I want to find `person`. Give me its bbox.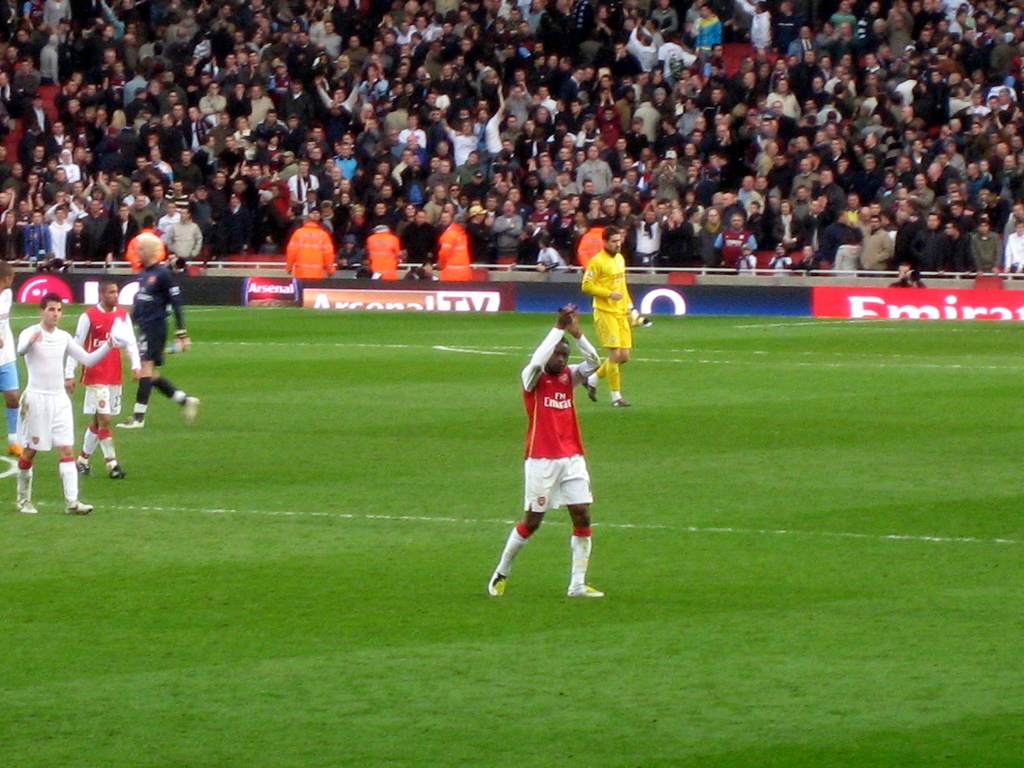
501,301,606,611.
